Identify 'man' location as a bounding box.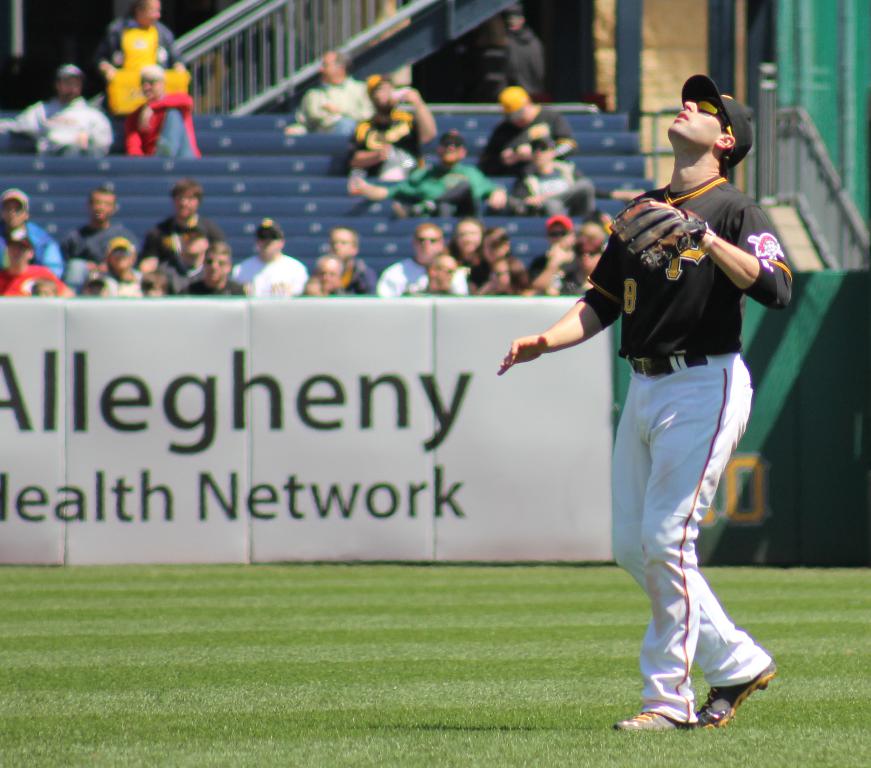
left=526, top=118, right=785, bottom=724.
